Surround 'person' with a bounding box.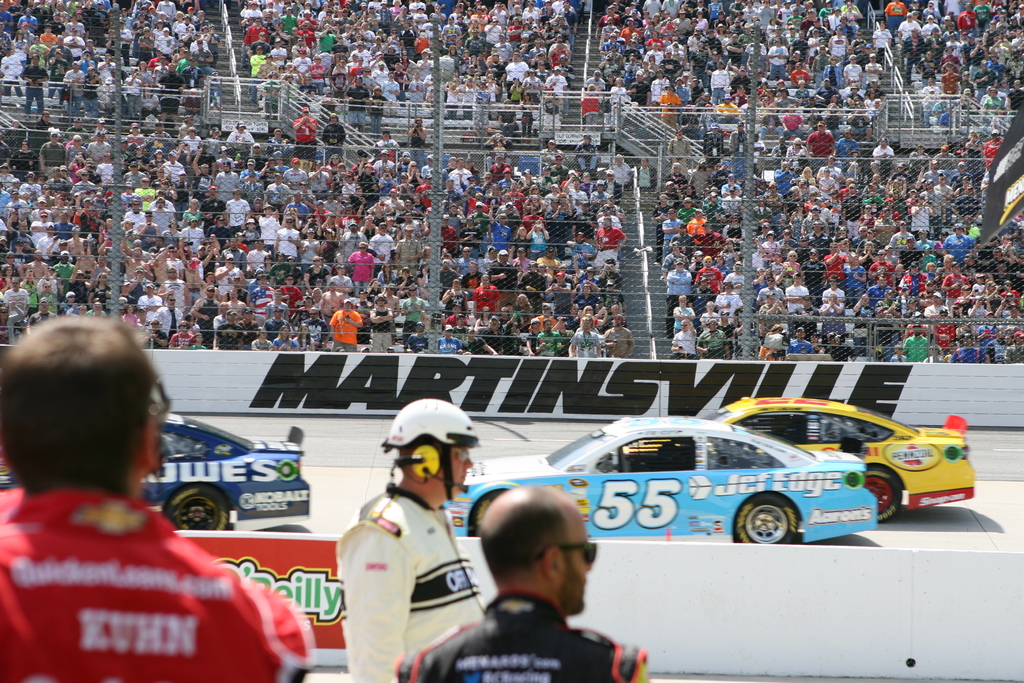
<bbox>605, 318, 633, 355</bbox>.
